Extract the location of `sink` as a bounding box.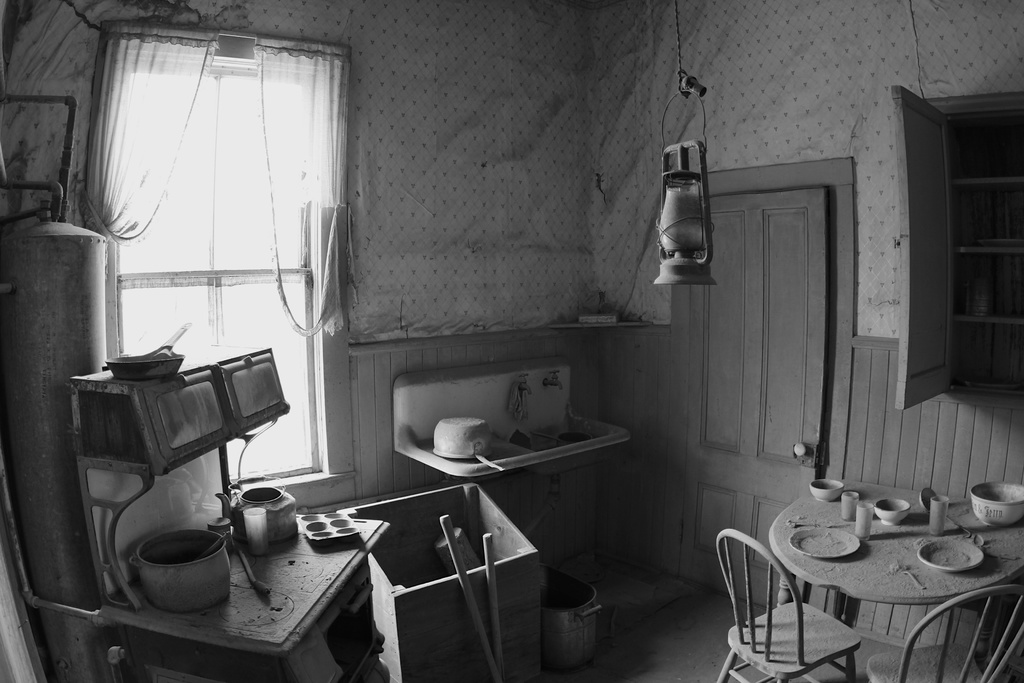
<box>492,371,636,477</box>.
